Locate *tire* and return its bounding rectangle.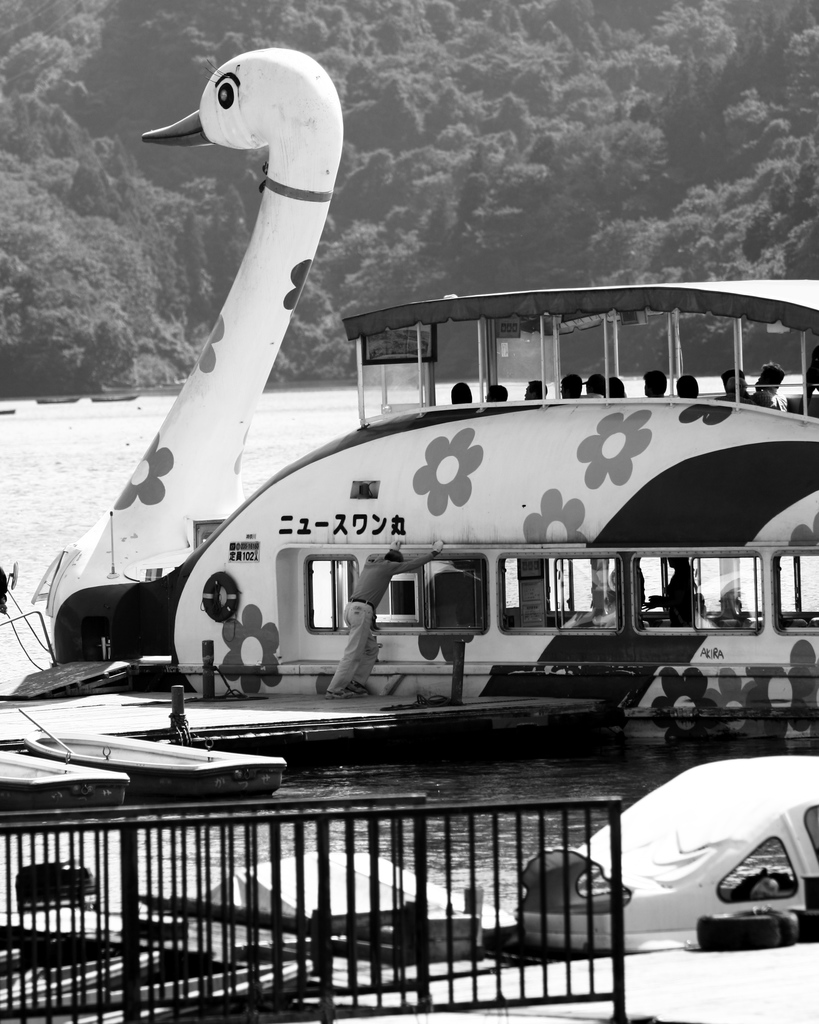
[left=787, top=907, right=818, bottom=934].
